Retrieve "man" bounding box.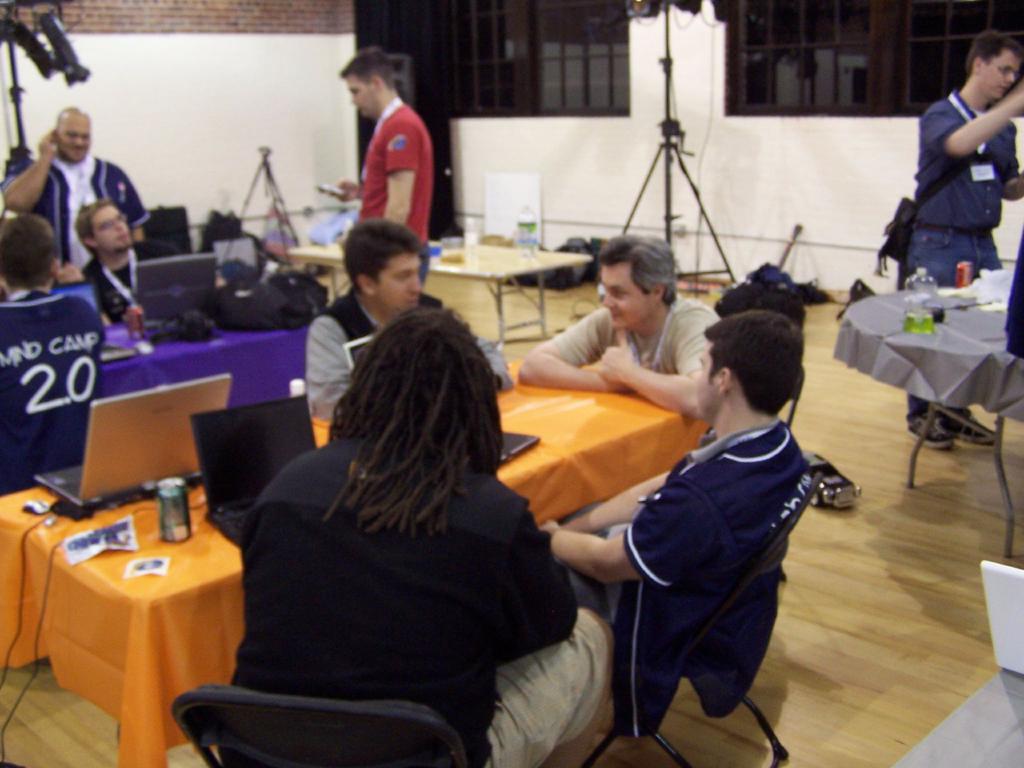
Bounding box: 0, 212, 108, 499.
